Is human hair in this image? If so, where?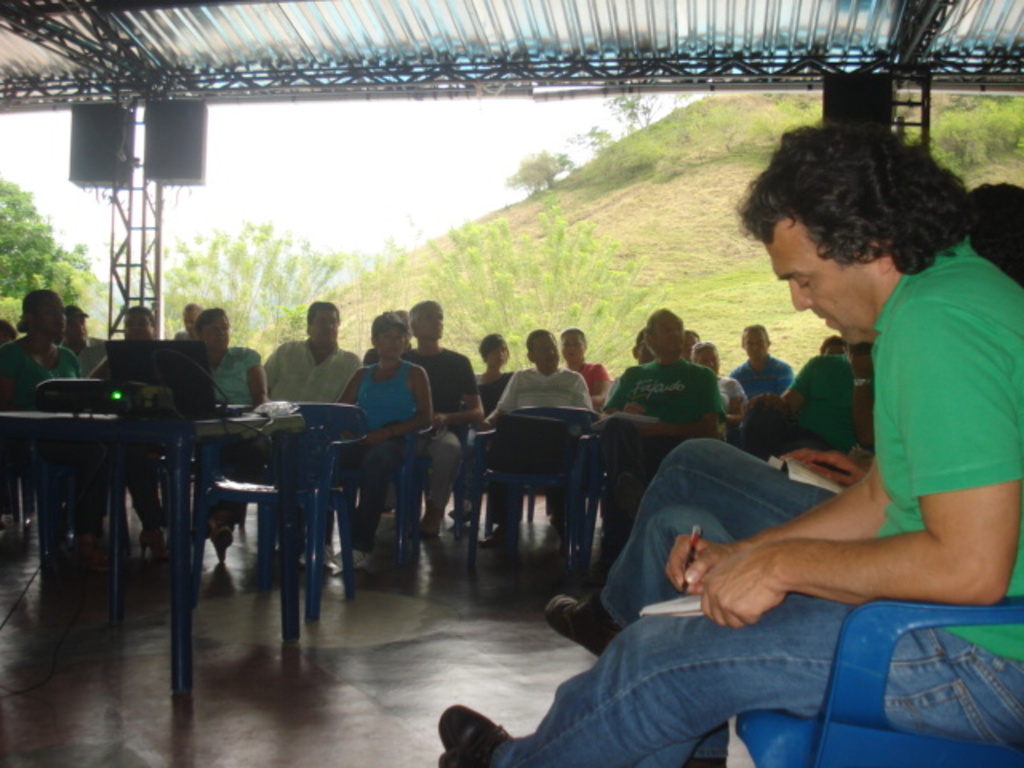
Yes, at Rect(179, 298, 202, 312).
